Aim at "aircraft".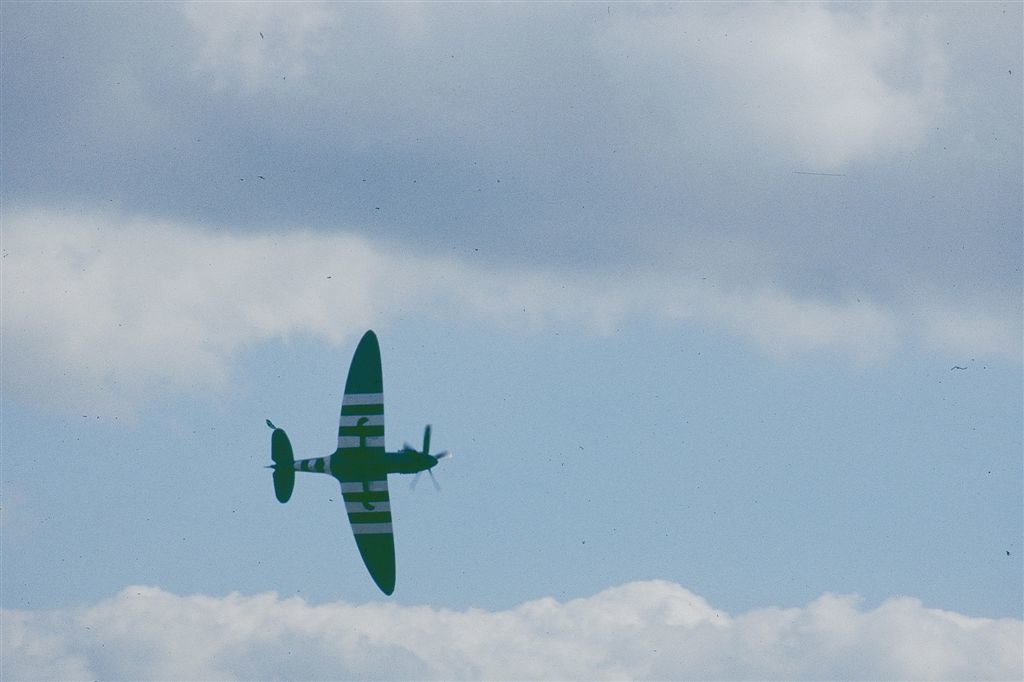
Aimed at [262, 330, 445, 599].
